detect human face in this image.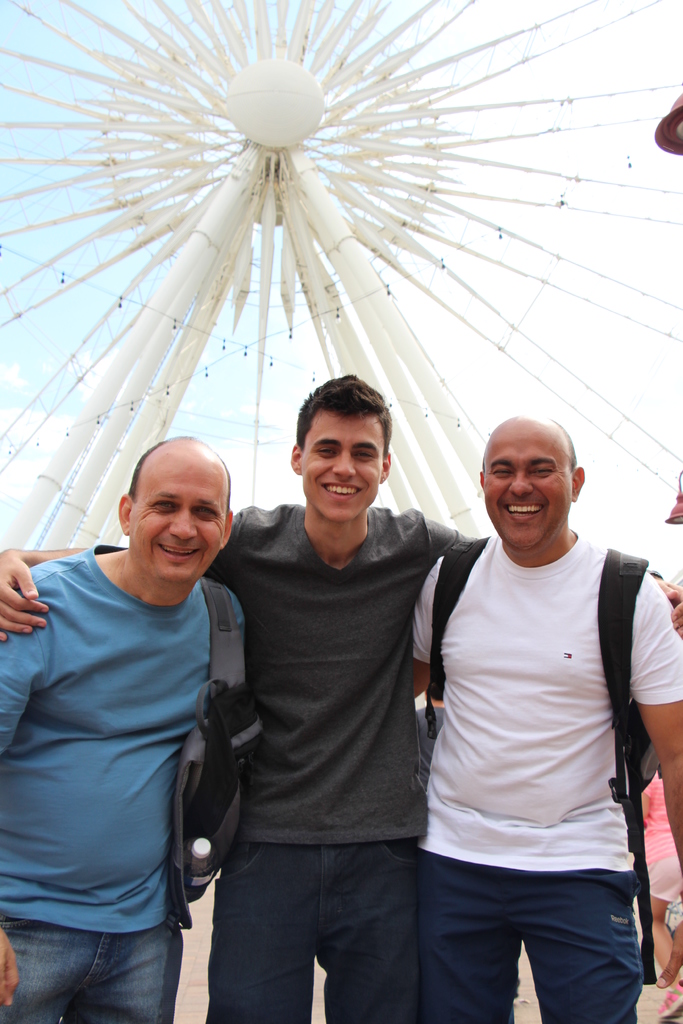
Detection: rect(301, 407, 380, 515).
